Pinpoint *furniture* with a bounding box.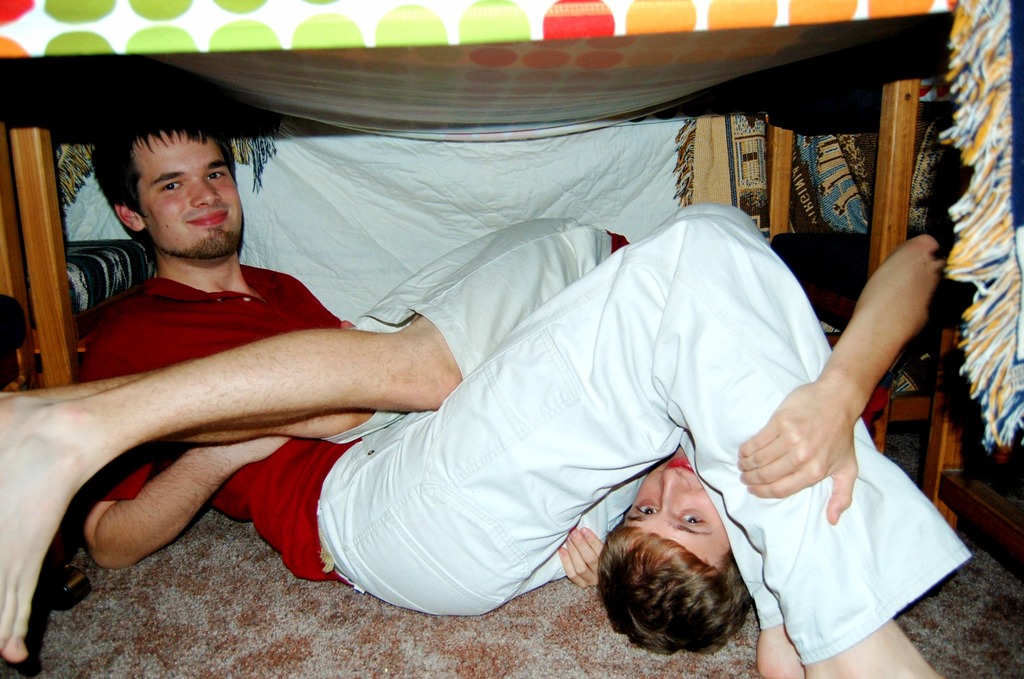
(0,293,92,608).
